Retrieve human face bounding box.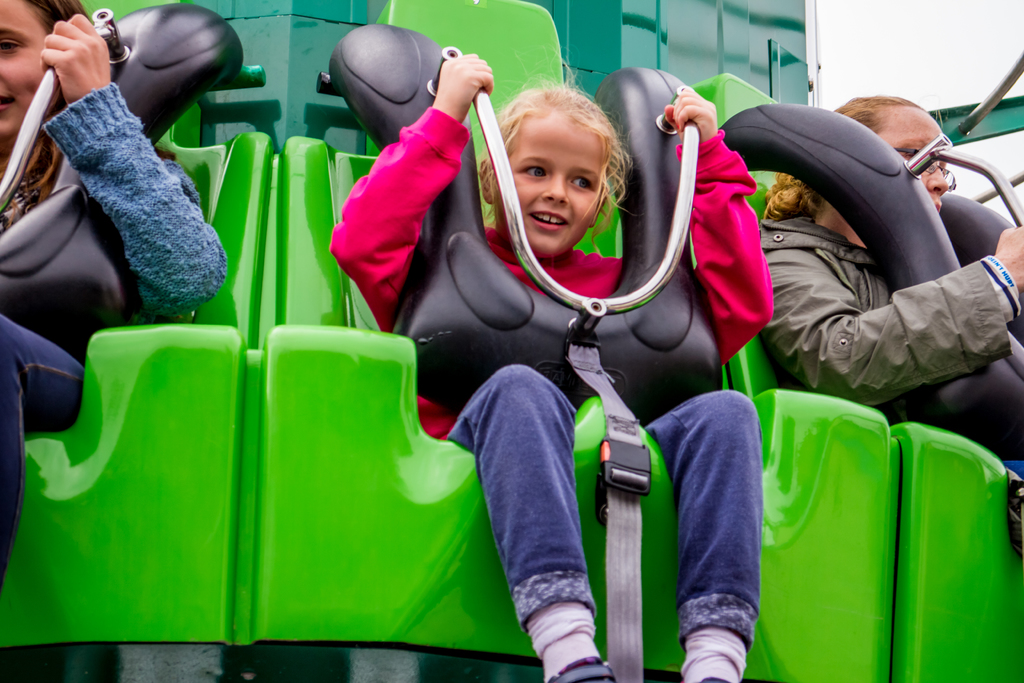
Bounding box: <bbox>0, 0, 51, 145</bbox>.
